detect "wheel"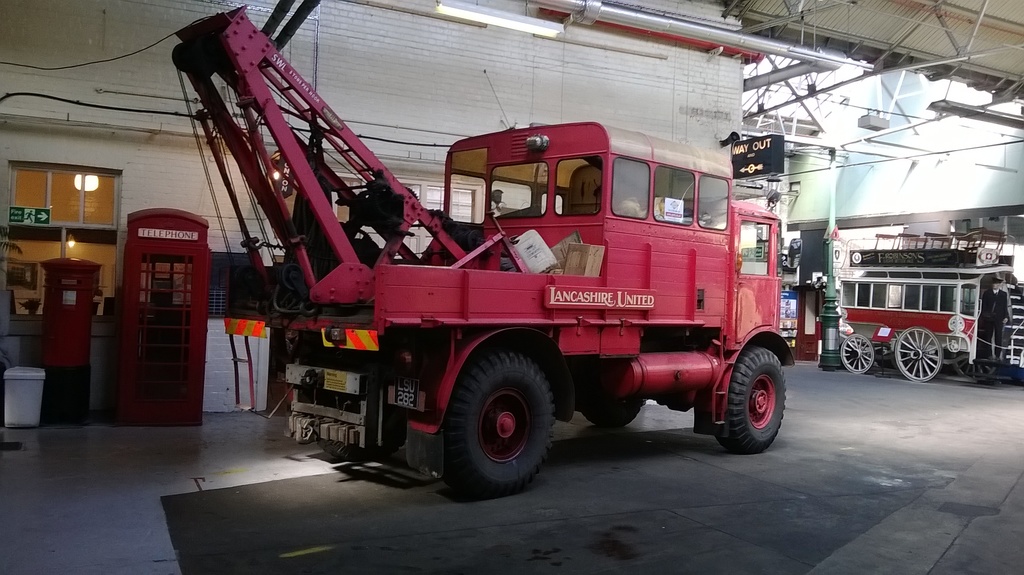
<region>842, 330, 871, 374</region>
